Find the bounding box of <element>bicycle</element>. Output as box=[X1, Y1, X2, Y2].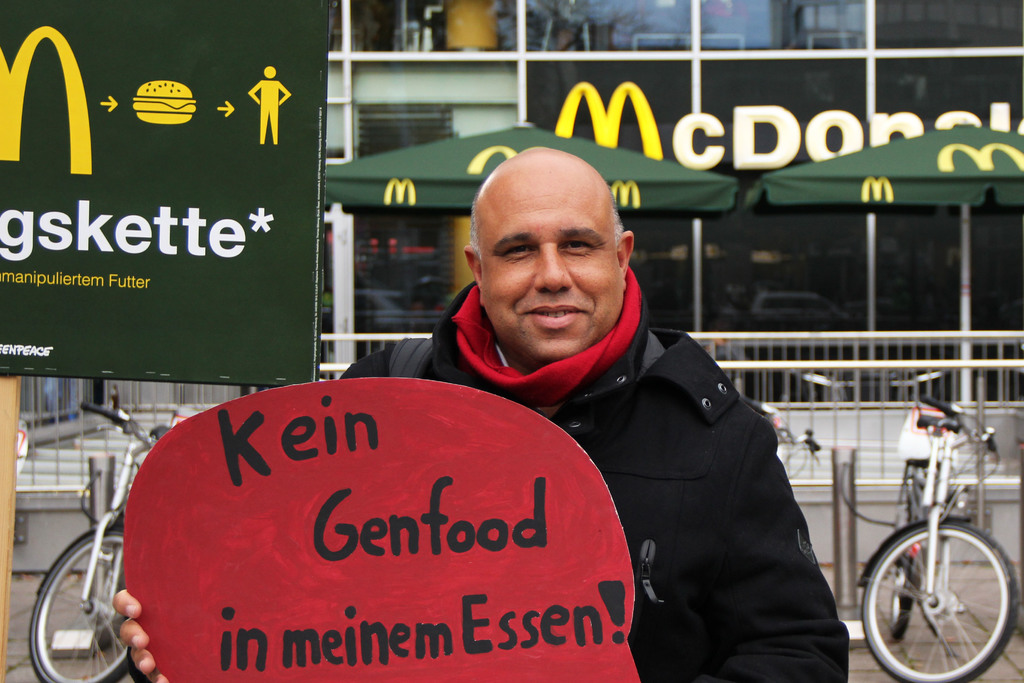
box=[745, 396, 817, 480].
